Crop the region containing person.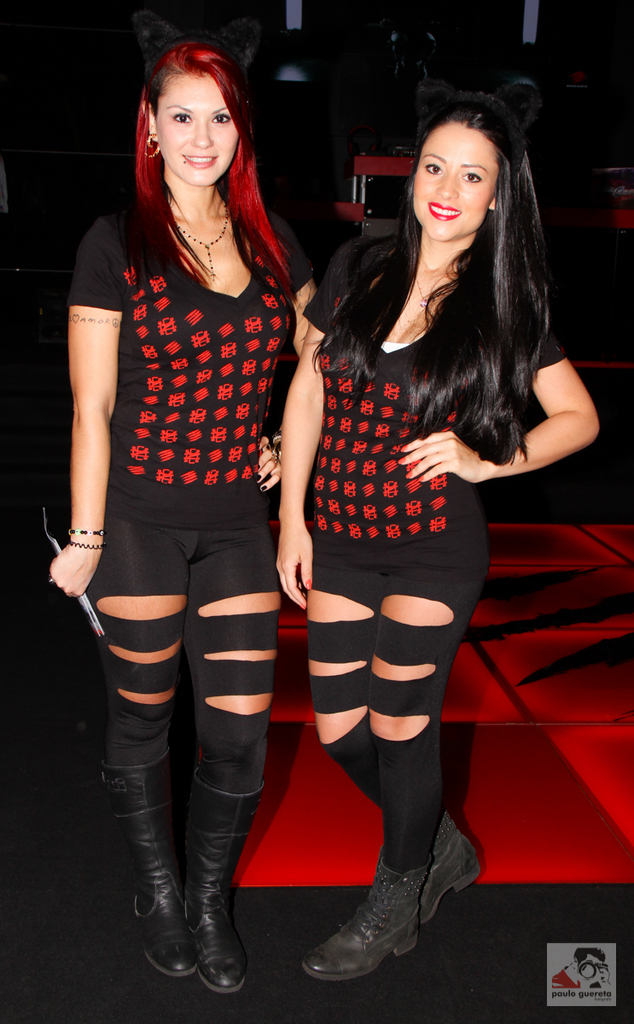
Crop region: <bbox>276, 97, 606, 980</bbox>.
